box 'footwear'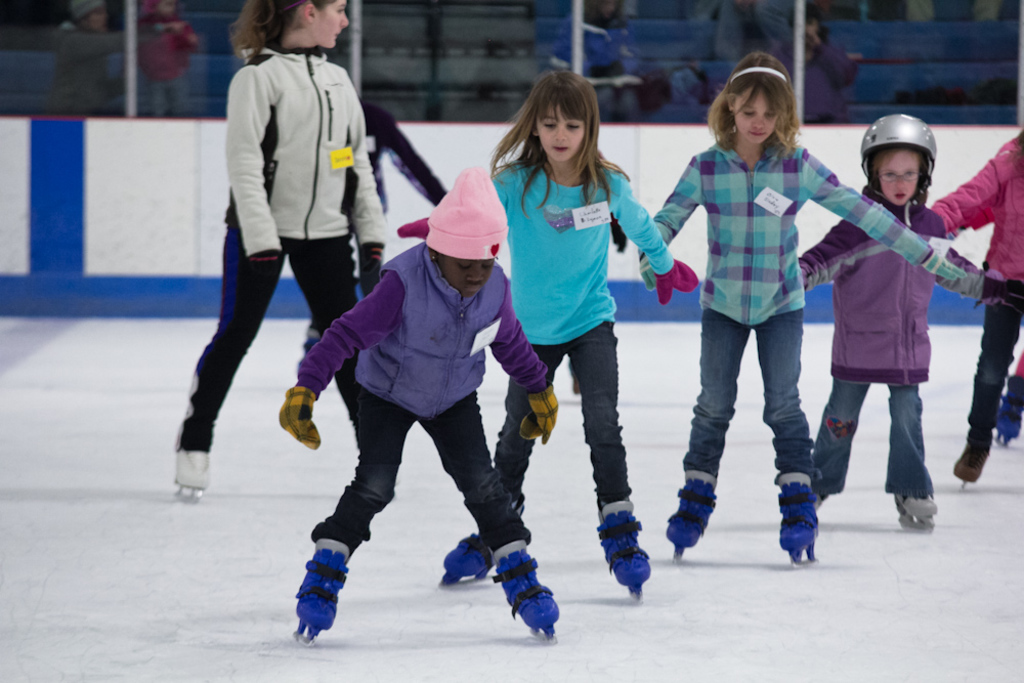
region(173, 444, 212, 490)
